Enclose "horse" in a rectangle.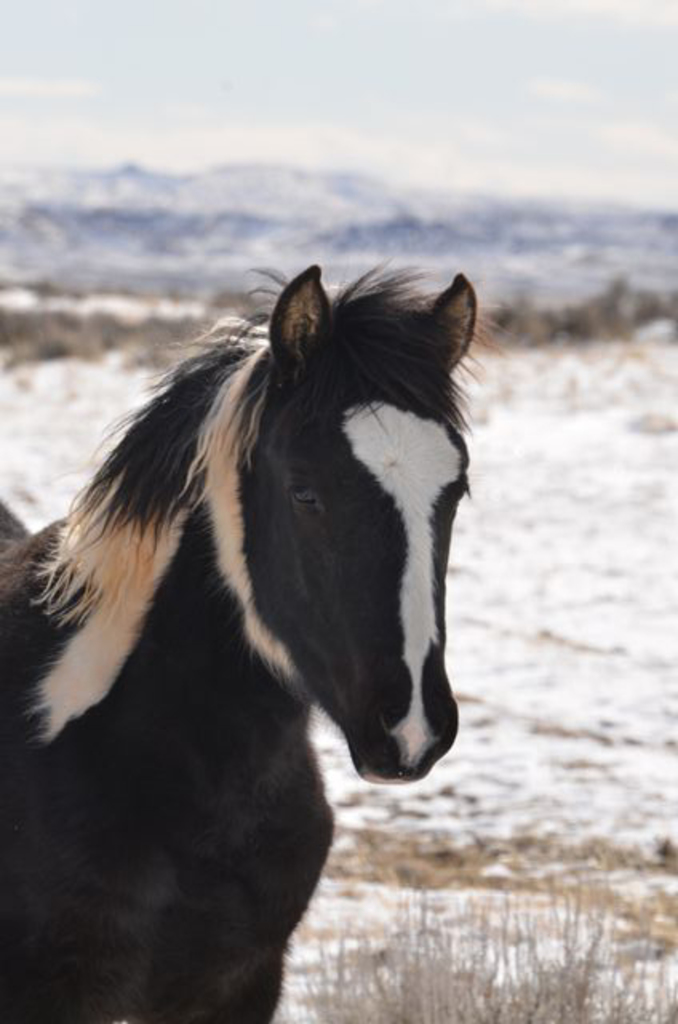
bbox(0, 262, 515, 1022).
